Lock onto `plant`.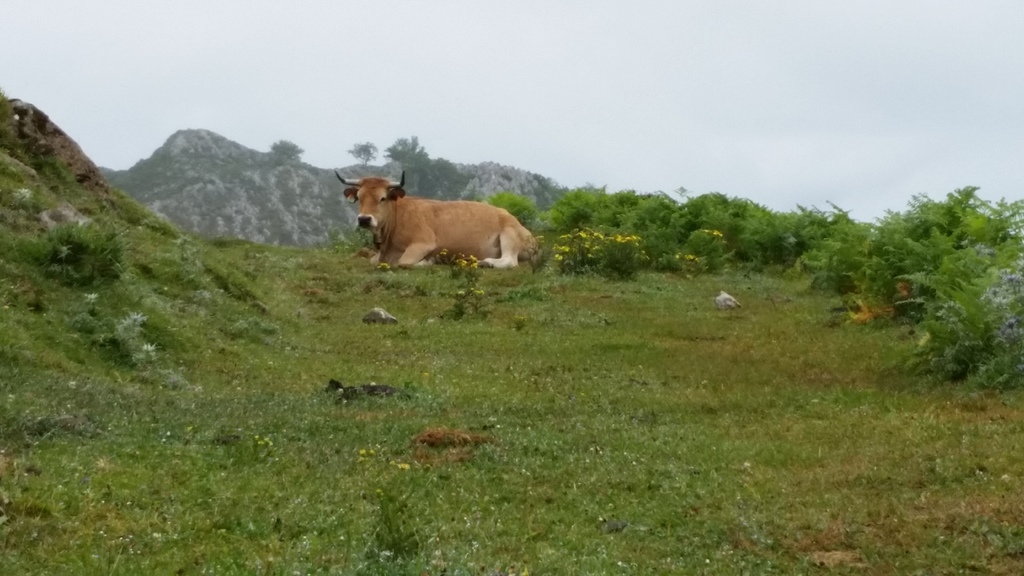
Locked: region(544, 223, 662, 280).
